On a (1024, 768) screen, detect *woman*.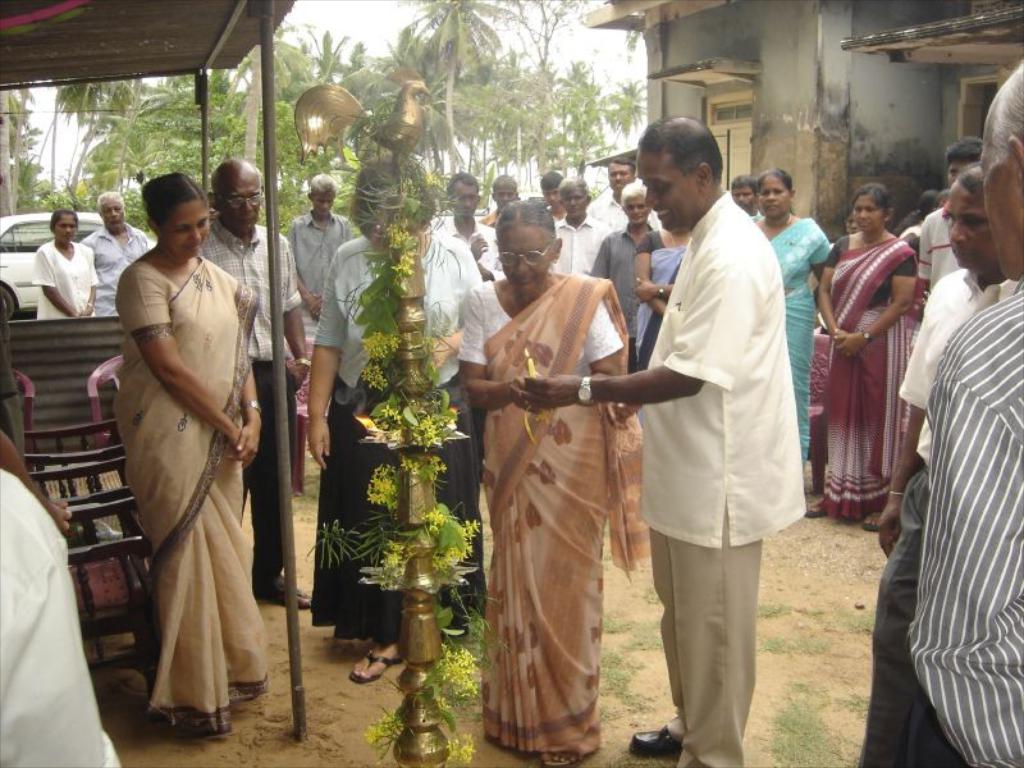
left=815, top=195, right=918, bottom=549.
